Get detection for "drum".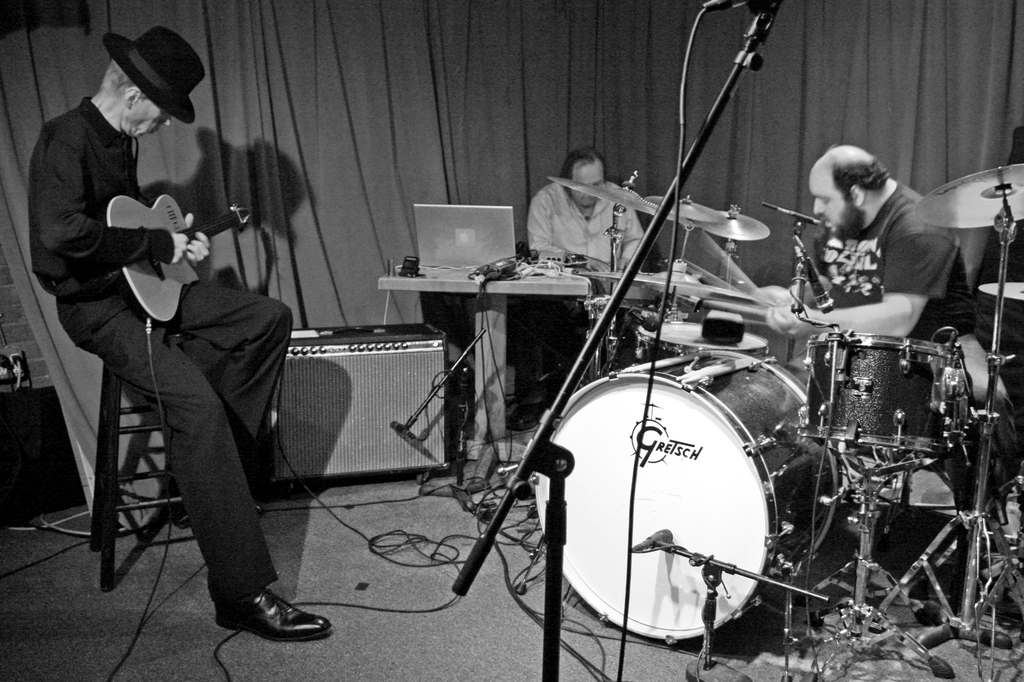
Detection: [left=531, top=349, right=842, bottom=639].
